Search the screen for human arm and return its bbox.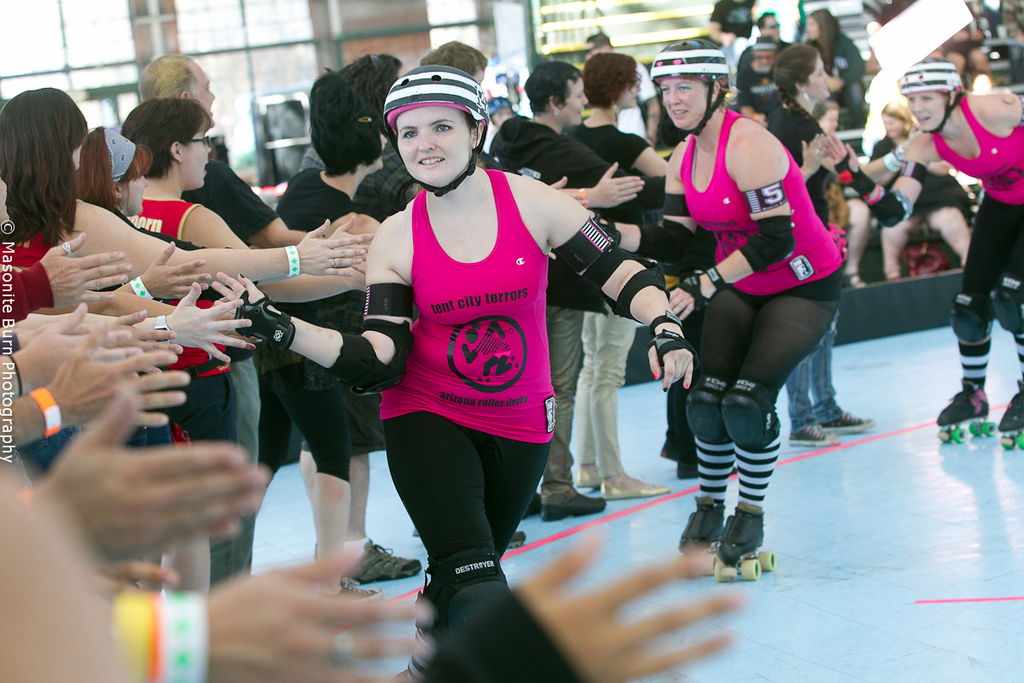
Found: crop(667, 131, 797, 320).
